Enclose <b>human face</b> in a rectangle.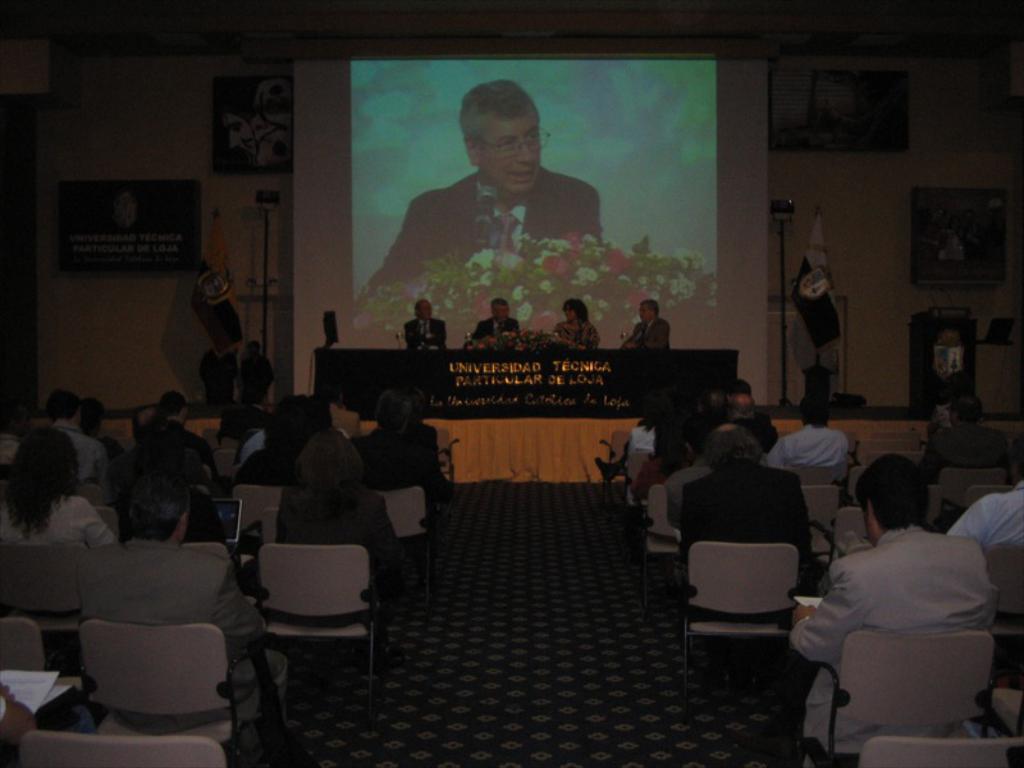
bbox=[639, 303, 649, 319].
